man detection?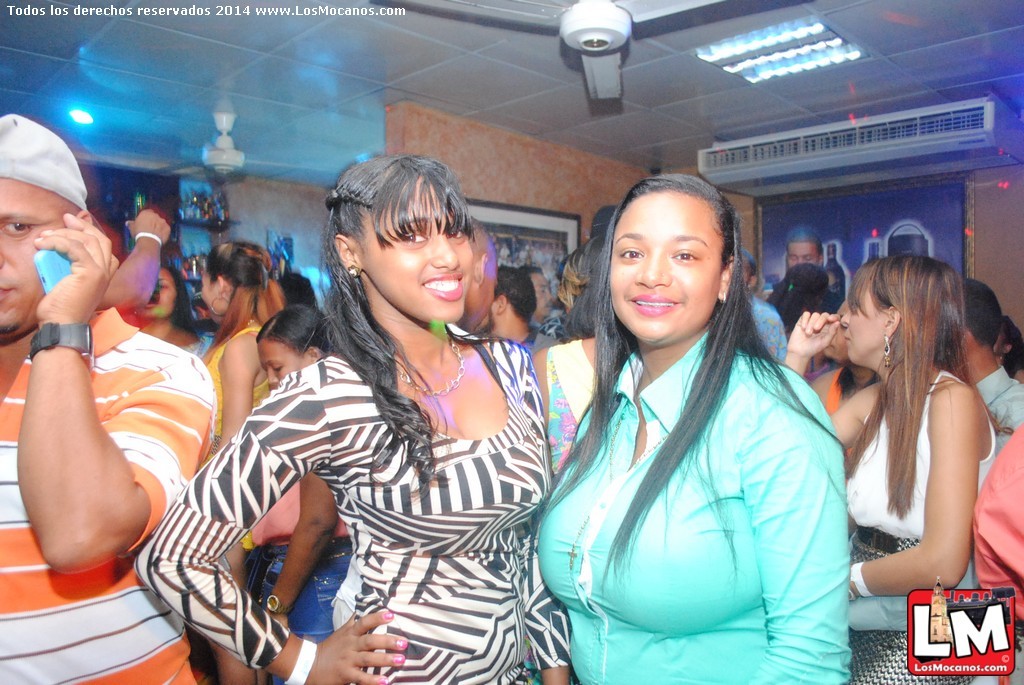
[left=0, top=129, right=208, bottom=647]
